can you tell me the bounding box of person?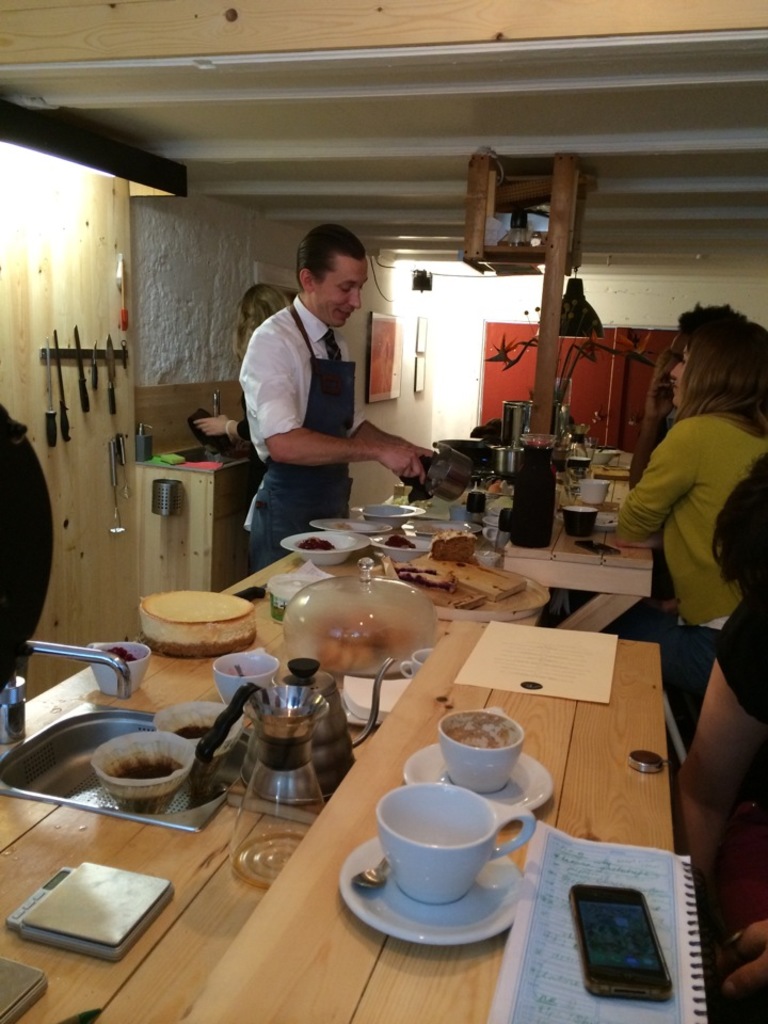
<region>196, 272, 319, 493</region>.
